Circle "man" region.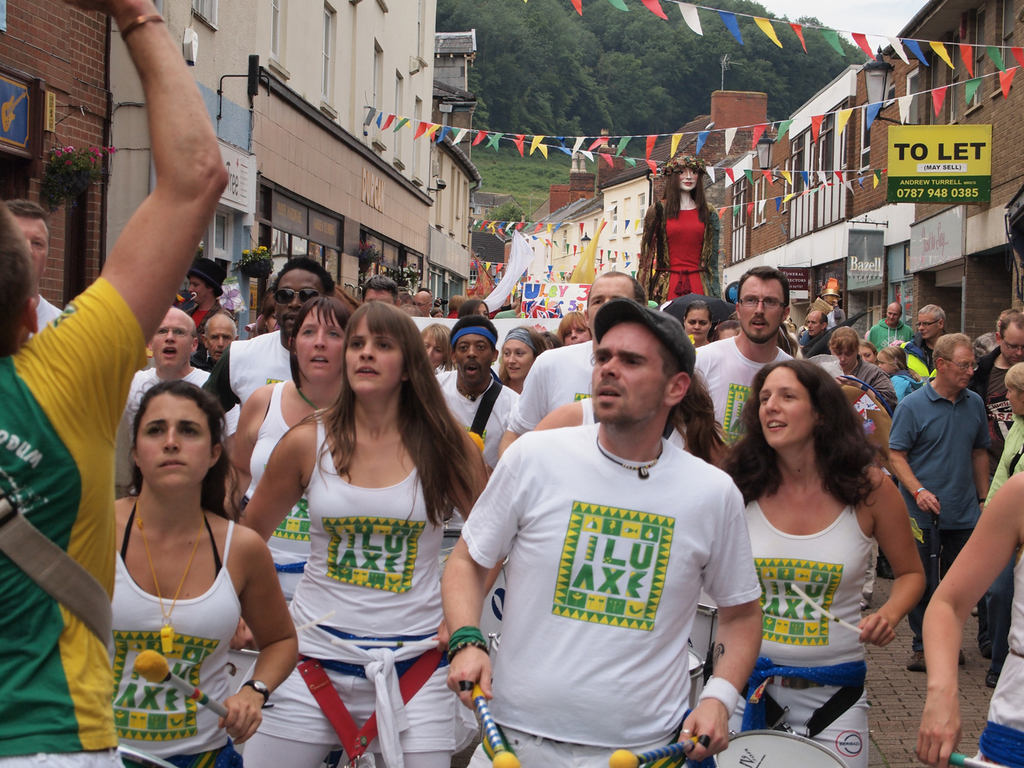
Region: l=415, t=289, r=432, b=315.
